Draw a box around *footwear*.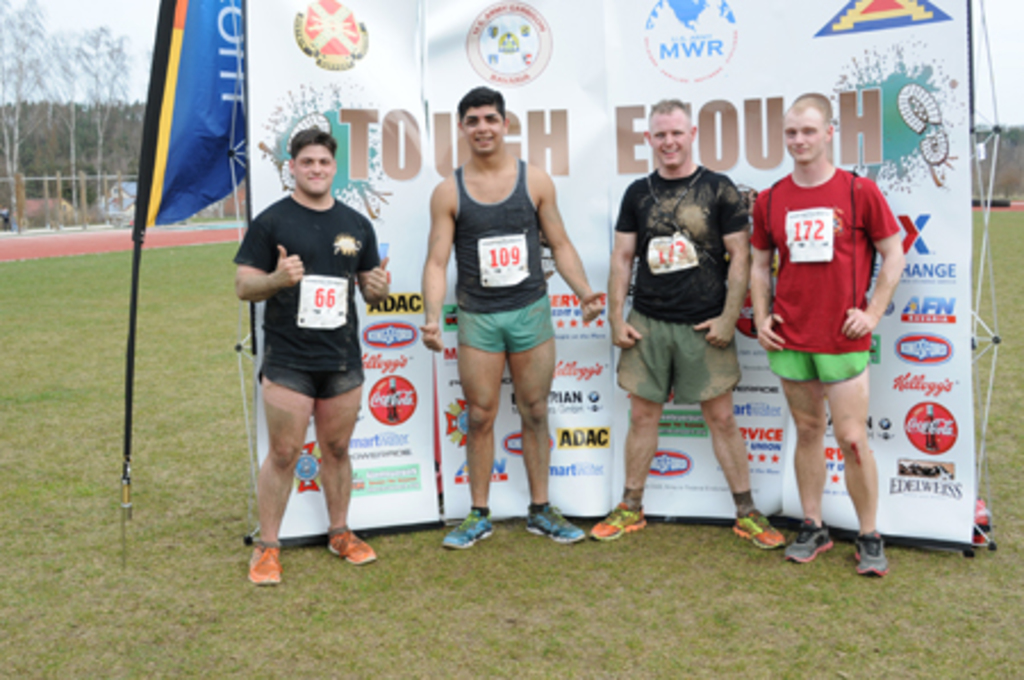
<bbox>853, 534, 890, 578</bbox>.
